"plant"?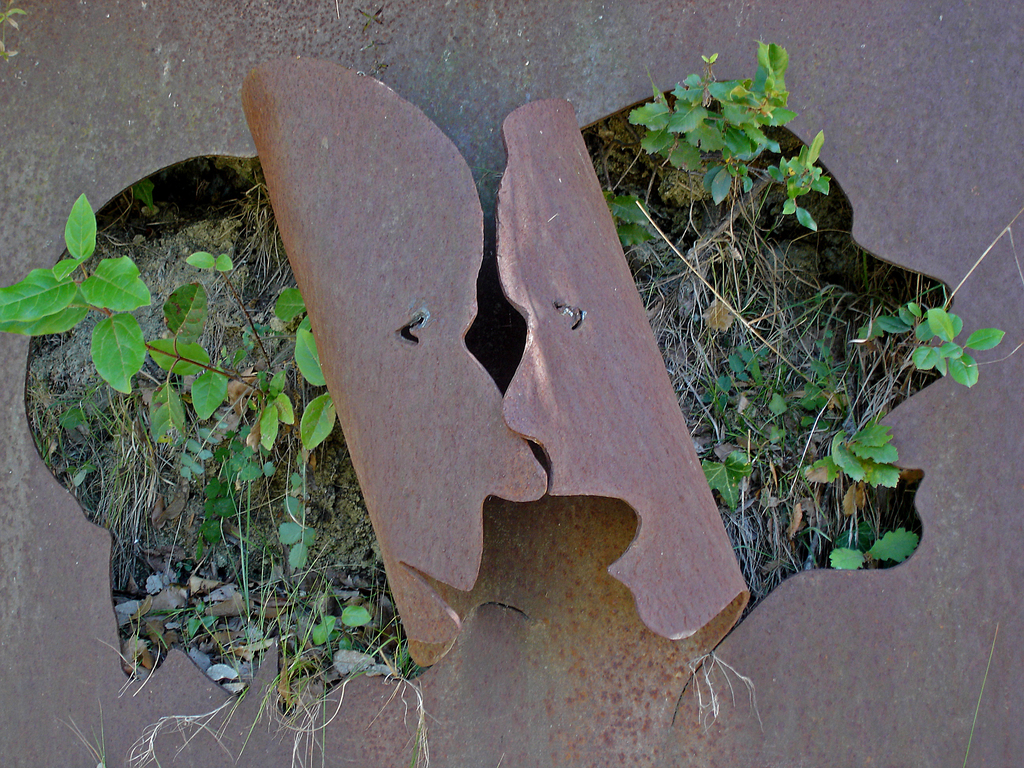
left=603, top=173, right=621, bottom=247
